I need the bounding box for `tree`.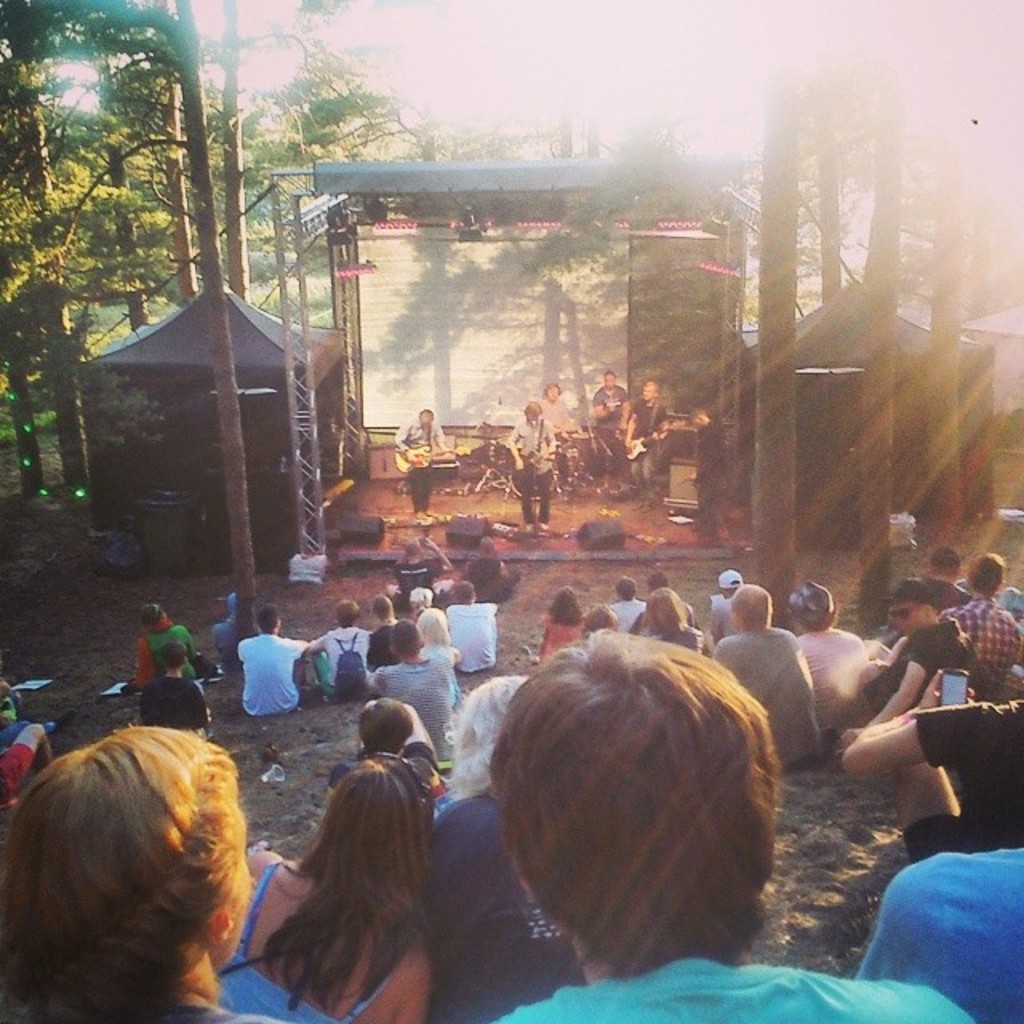
Here it is: bbox=[227, 0, 445, 323].
